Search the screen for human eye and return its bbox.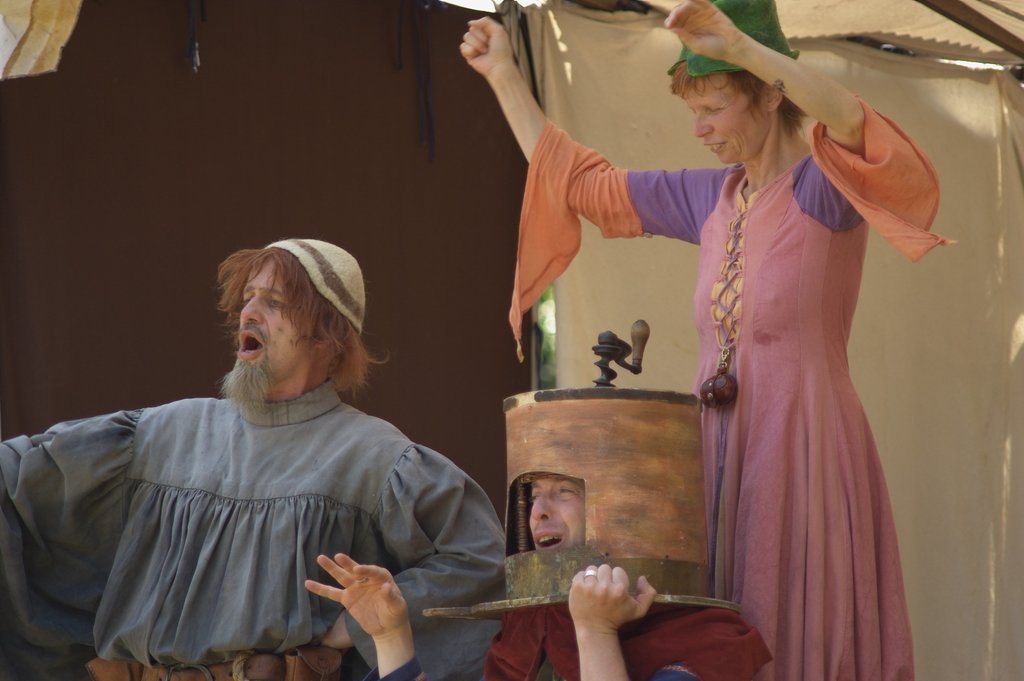
Found: 529, 492, 539, 504.
